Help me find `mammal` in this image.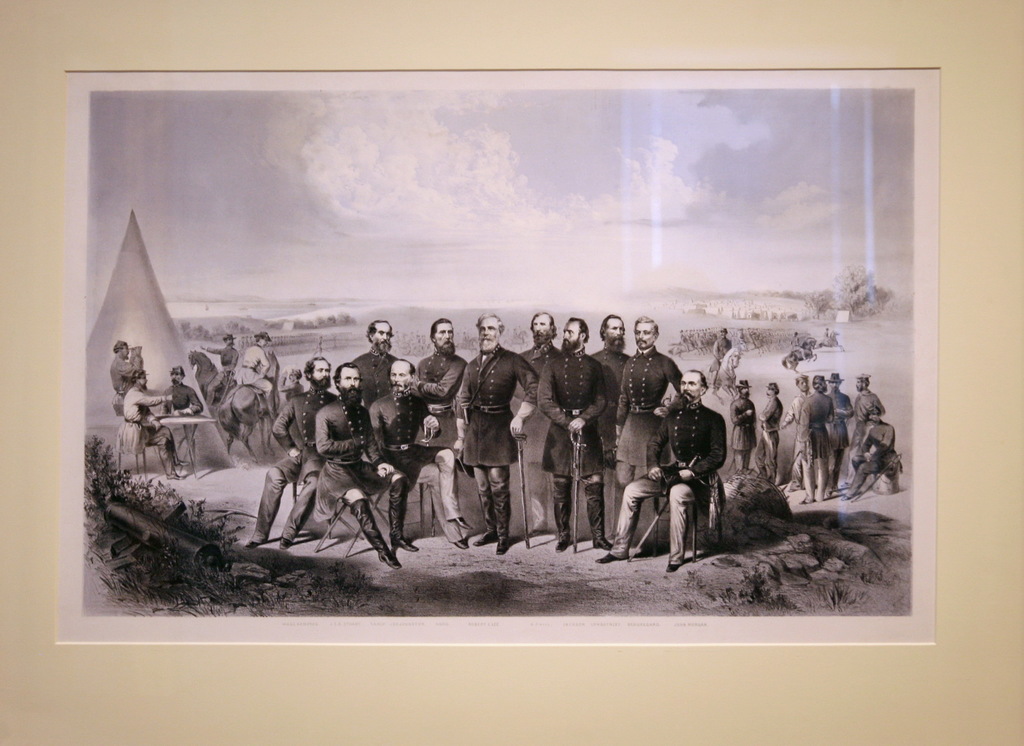
Found it: 223,357,290,467.
